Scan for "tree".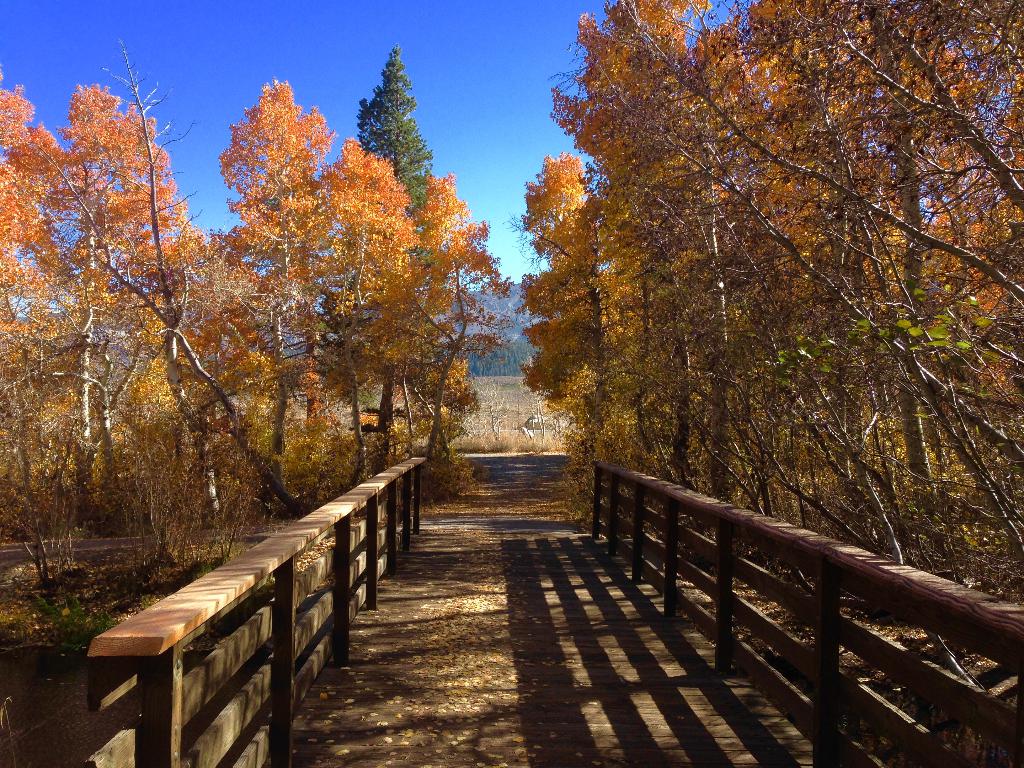
Scan result: rect(316, 46, 438, 410).
